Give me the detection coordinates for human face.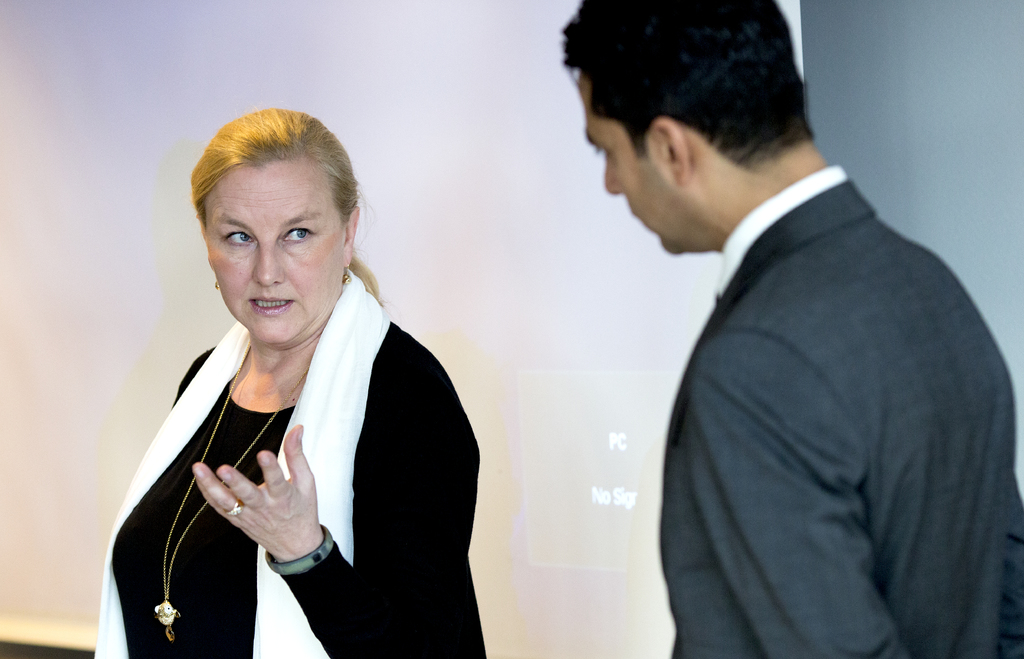
region(582, 65, 669, 255).
